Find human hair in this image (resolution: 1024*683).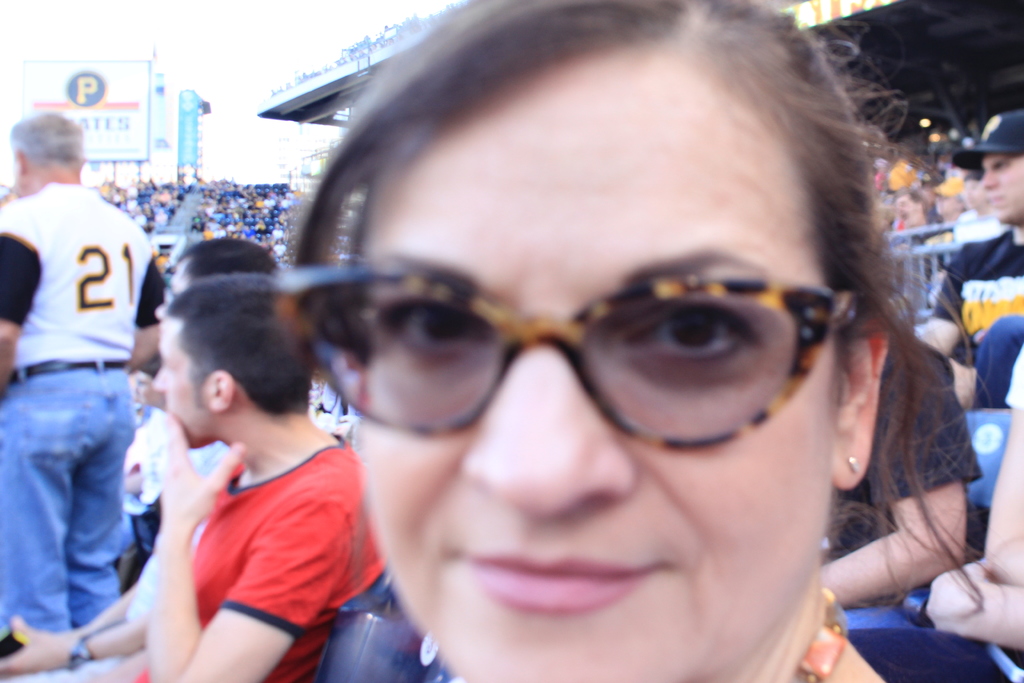
<region>150, 272, 325, 407</region>.
